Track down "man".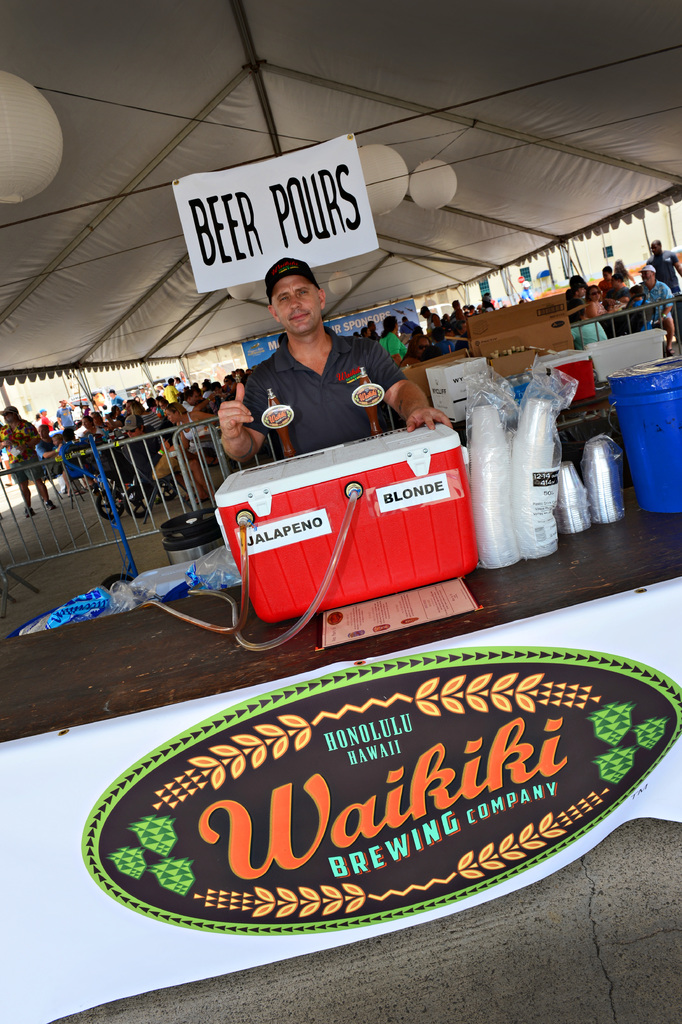
Tracked to x1=637, y1=259, x2=674, y2=356.
